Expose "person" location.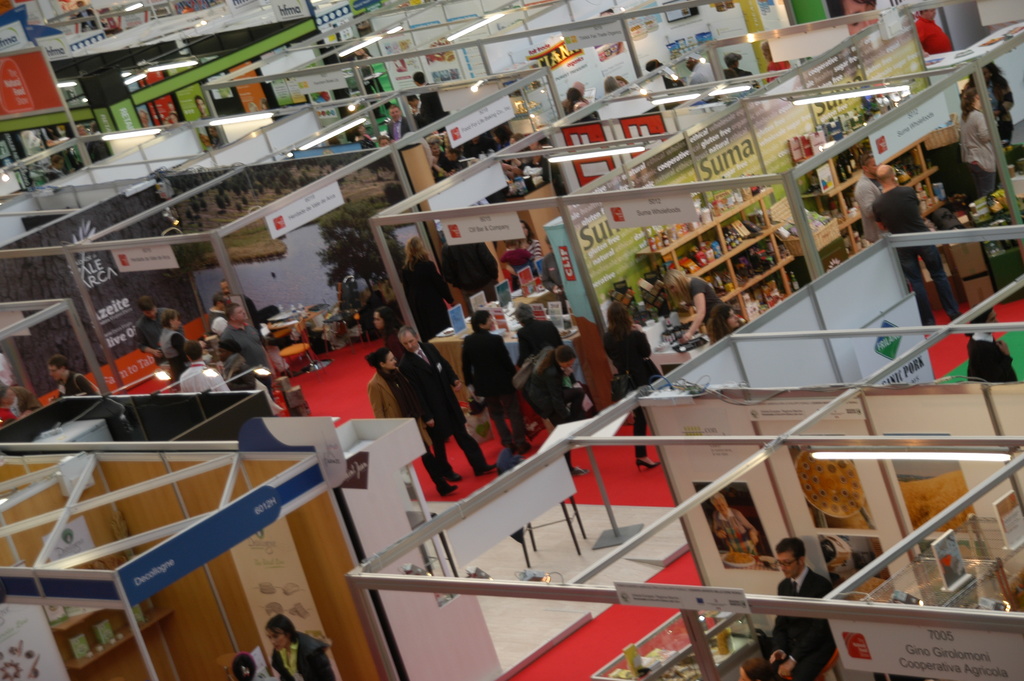
Exposed at l=387, t=105, r=410, b=142.
